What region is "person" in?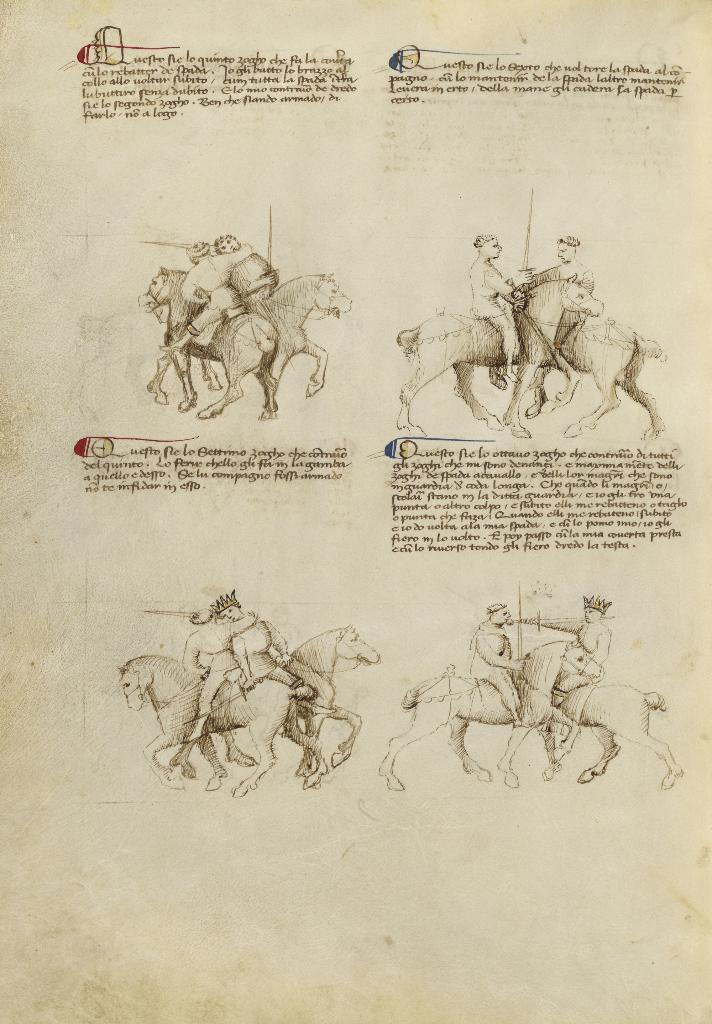
[left=213, top=230, right=274, bottom=309].
